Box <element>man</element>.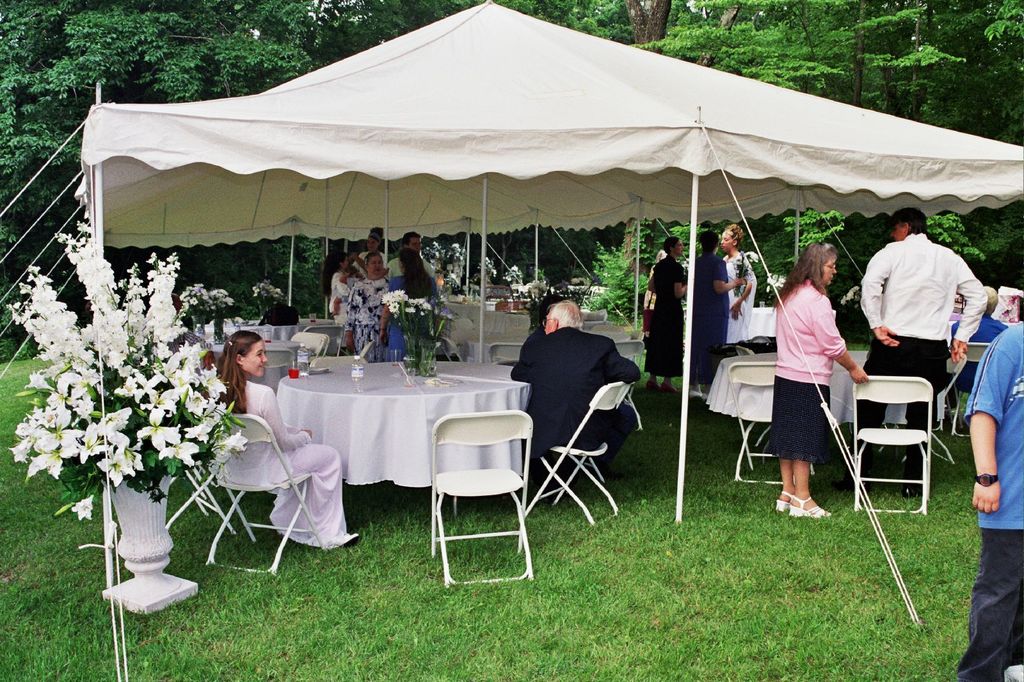
[x1=957, y1=319, x2=1023, y2=681].
